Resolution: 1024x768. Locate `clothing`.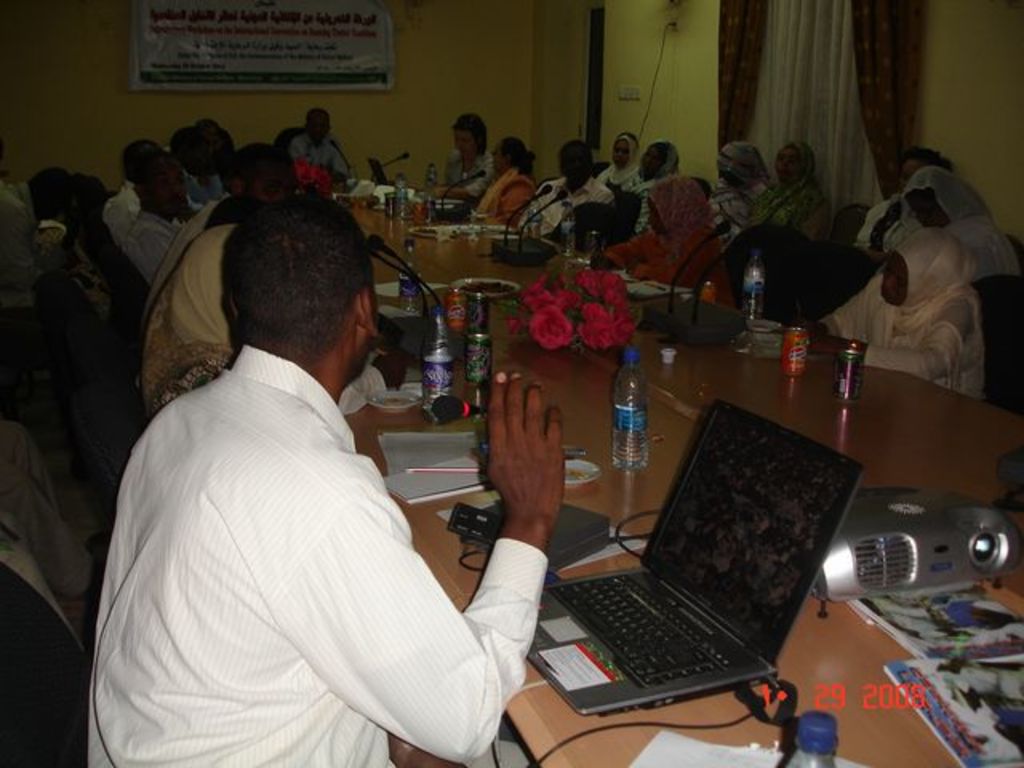
x1=619 y1=139 x2=682 y2=229.
